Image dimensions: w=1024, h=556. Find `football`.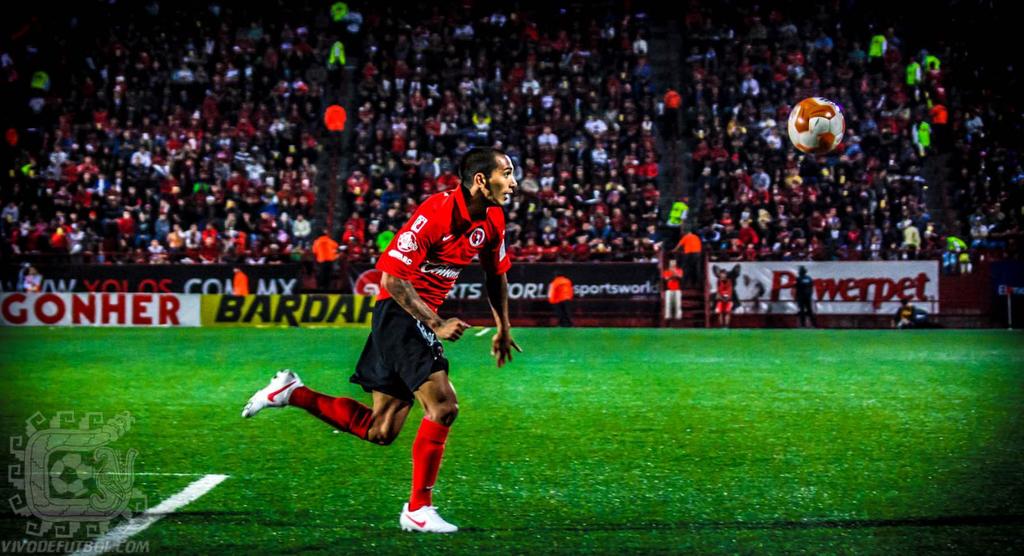
select_region(783, 98, 844, 151).
